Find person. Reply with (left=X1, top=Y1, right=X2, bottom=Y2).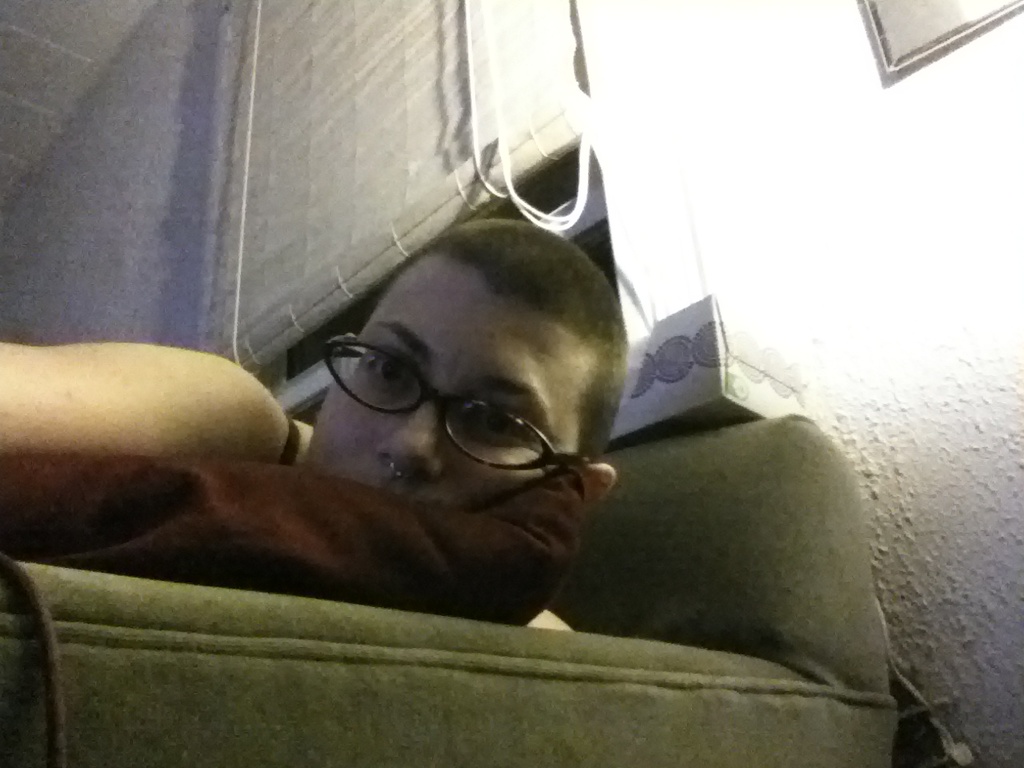
(left=0, top=218, right=626, bottom=512).
